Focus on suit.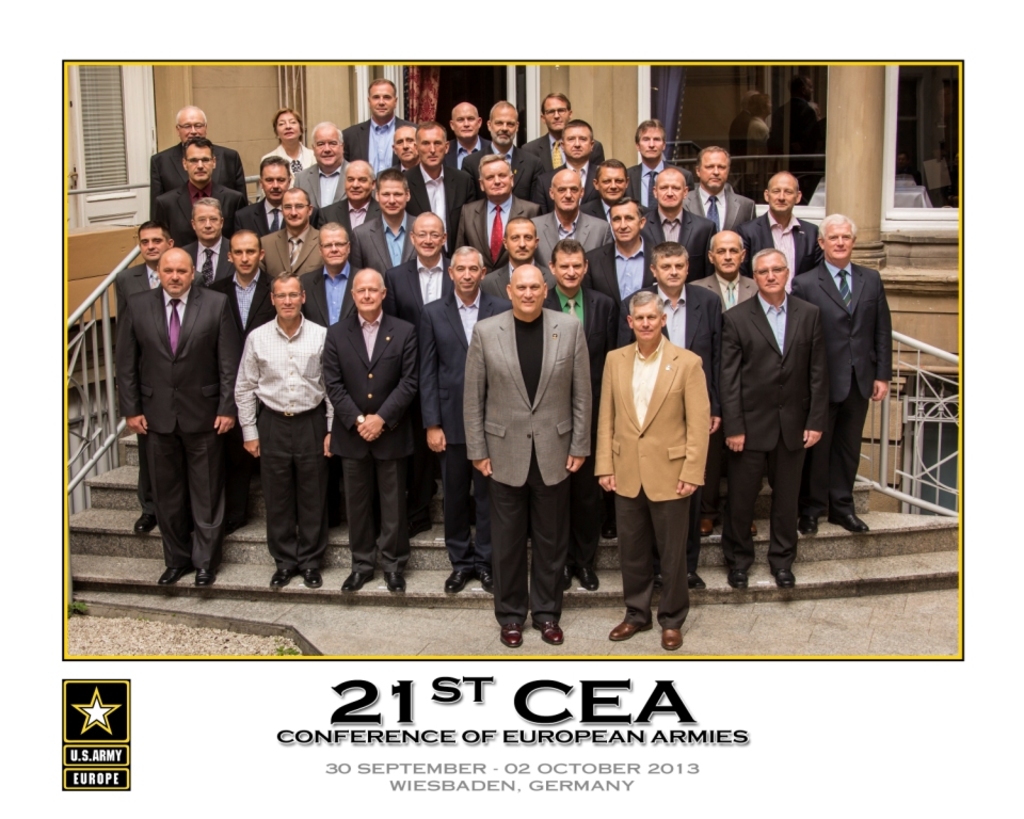
Focused at (x1=595, y1=331, x2=706, y2=622).
